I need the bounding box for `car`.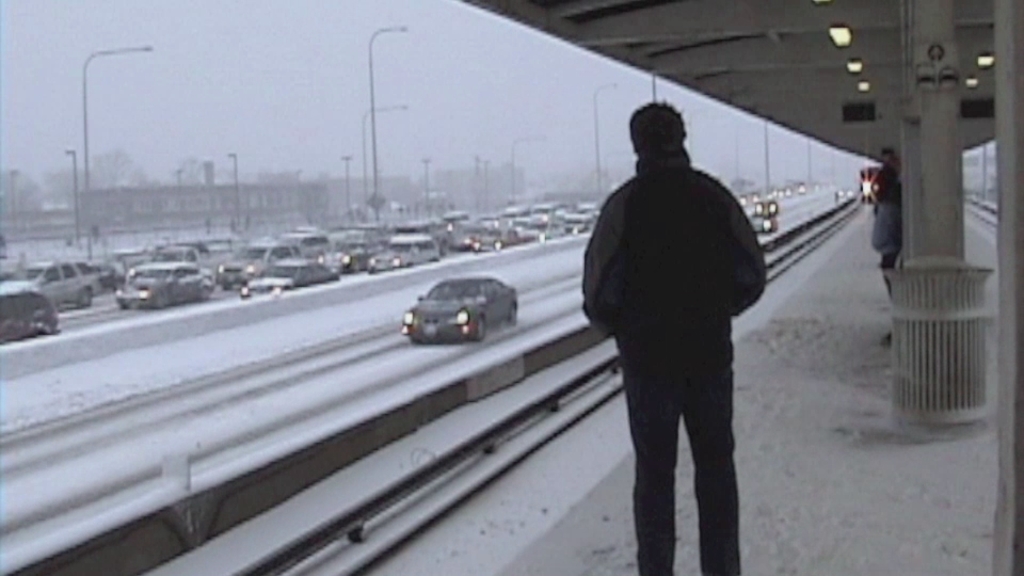
Here it is: 0,261,105,306.
